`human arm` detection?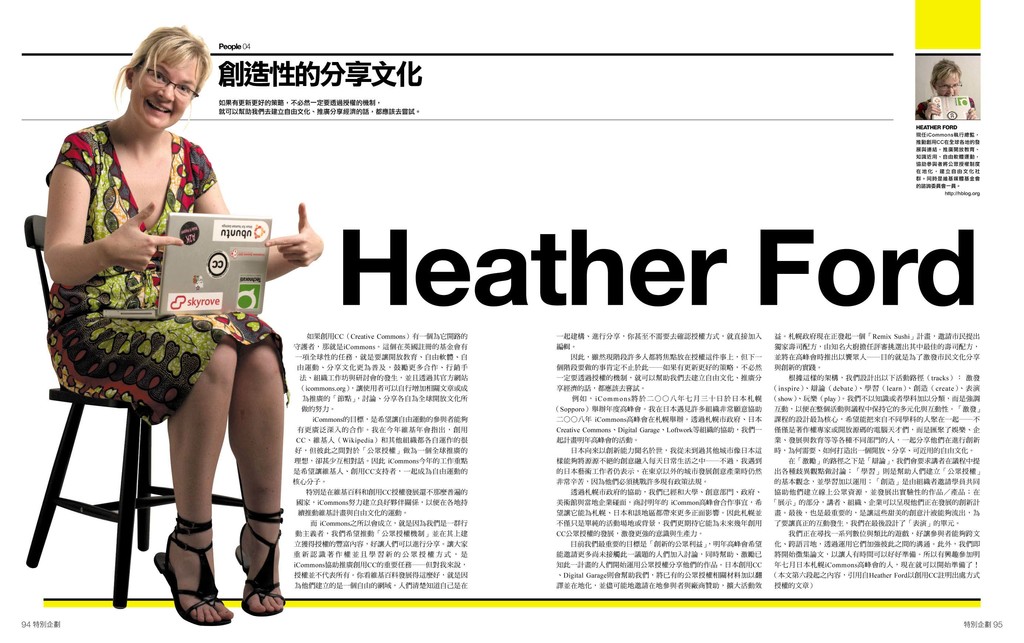
bbox=[42, 137, 183, 286]
